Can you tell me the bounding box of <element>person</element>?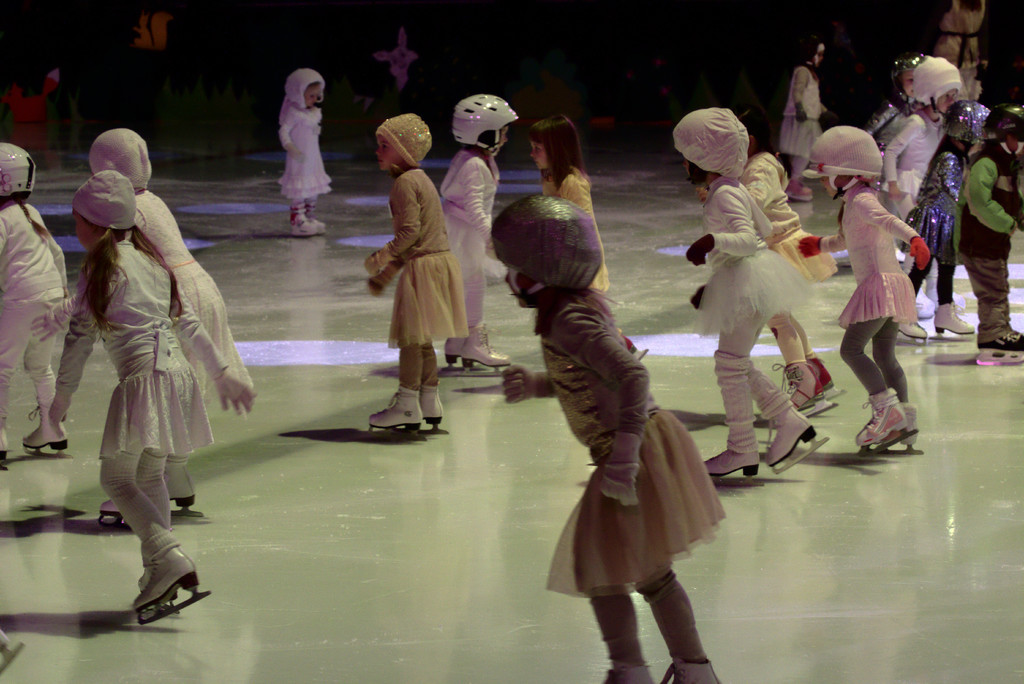
[0, 137, 73, 461].
